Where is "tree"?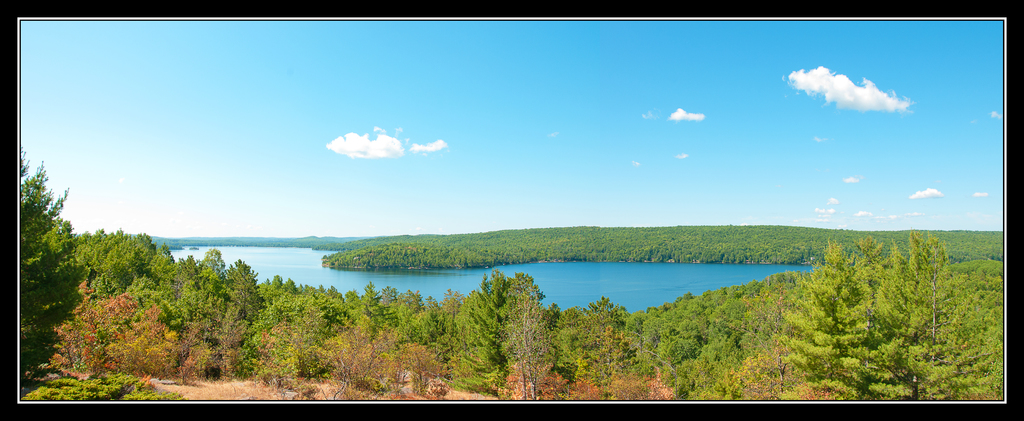
(left=250, top=296, right=316, bottom=393).
